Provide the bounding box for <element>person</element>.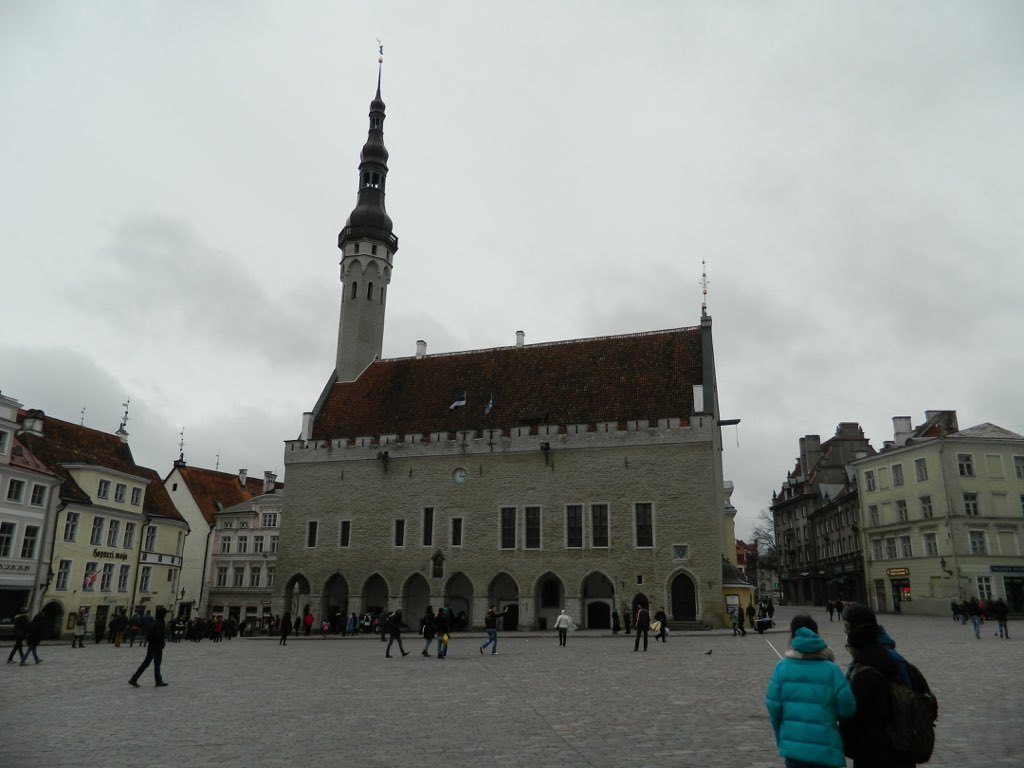
l=730, t=598, r=742, b=641.
